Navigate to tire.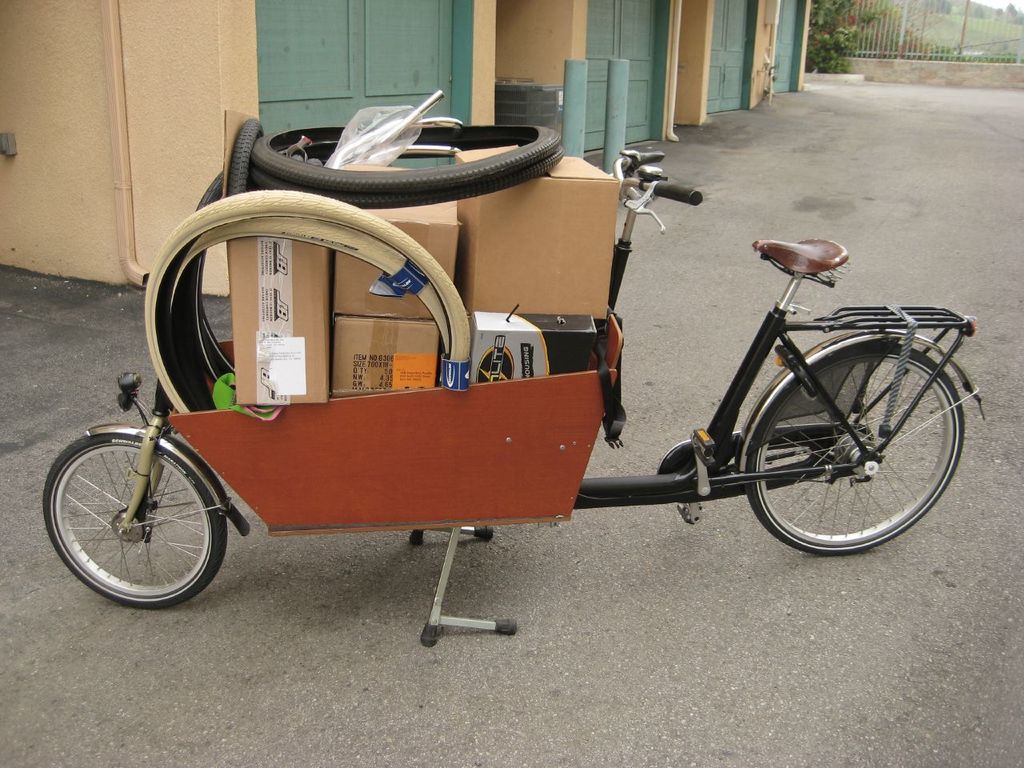
Navigation target: 250, 140, 562, 206.
